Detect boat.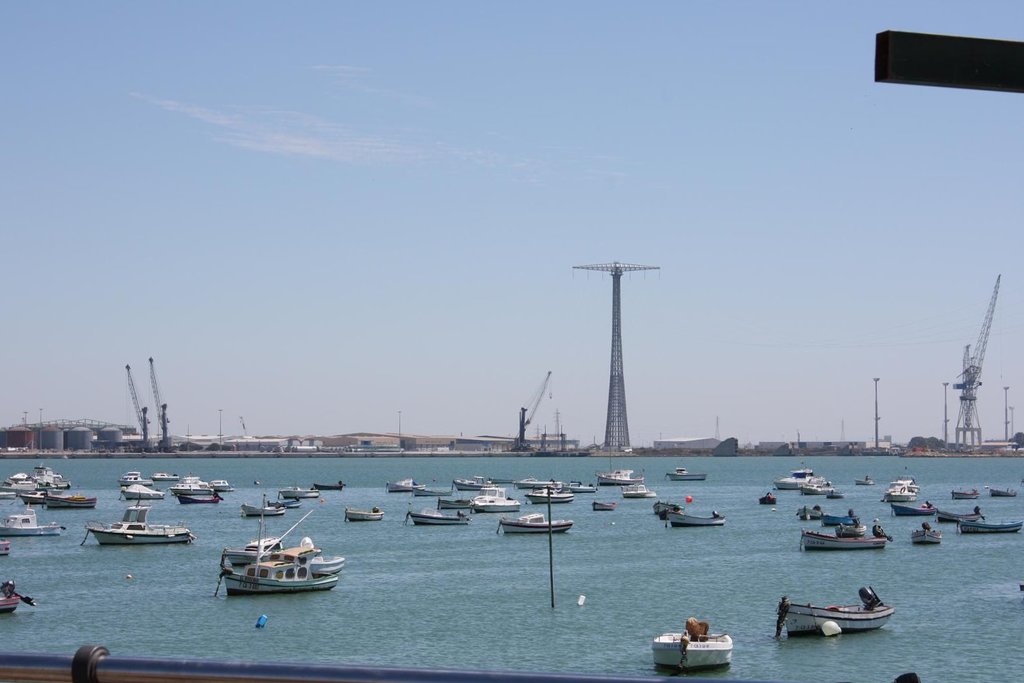
Detected at l=208, t=476, r=242, b=494.
